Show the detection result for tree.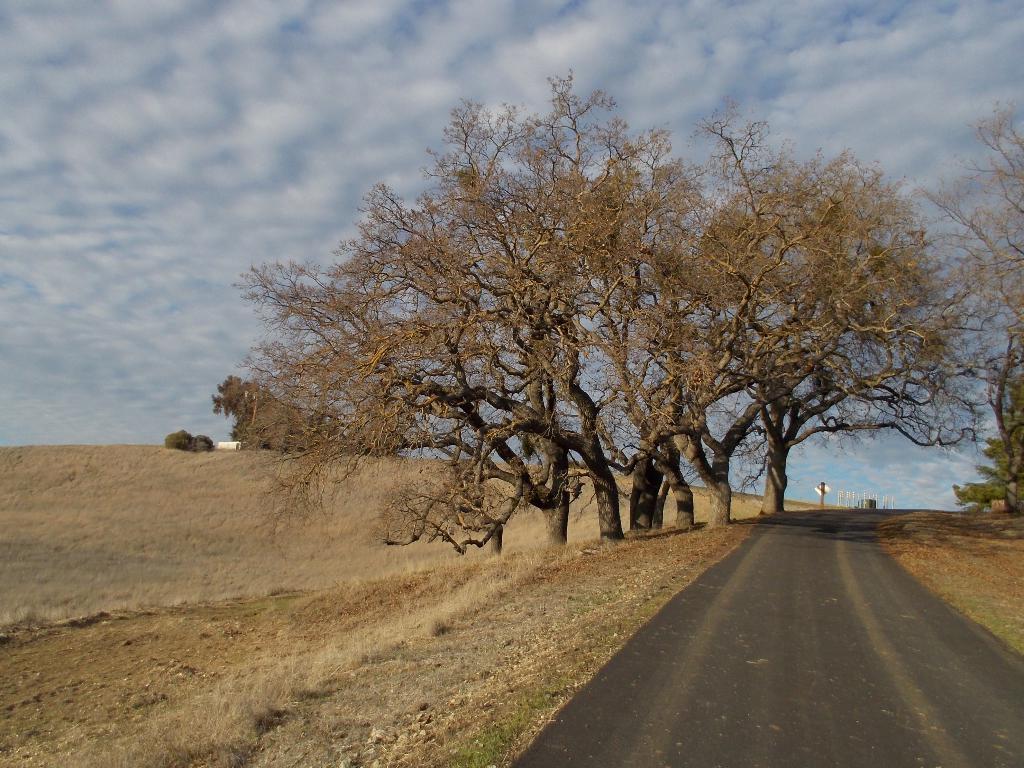
x1=920, y1=95, x2=1023, y2=511.
